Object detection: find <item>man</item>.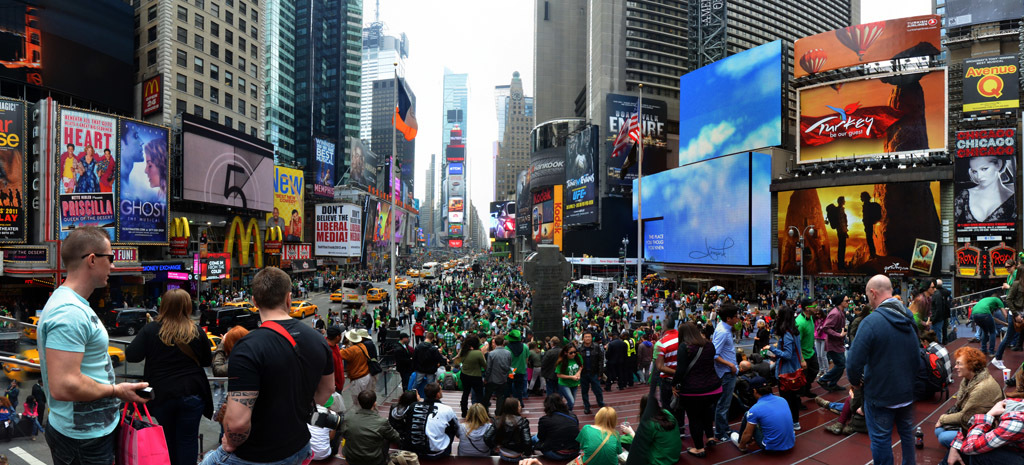
(left=56, top=141, right=78, bottom=196).
